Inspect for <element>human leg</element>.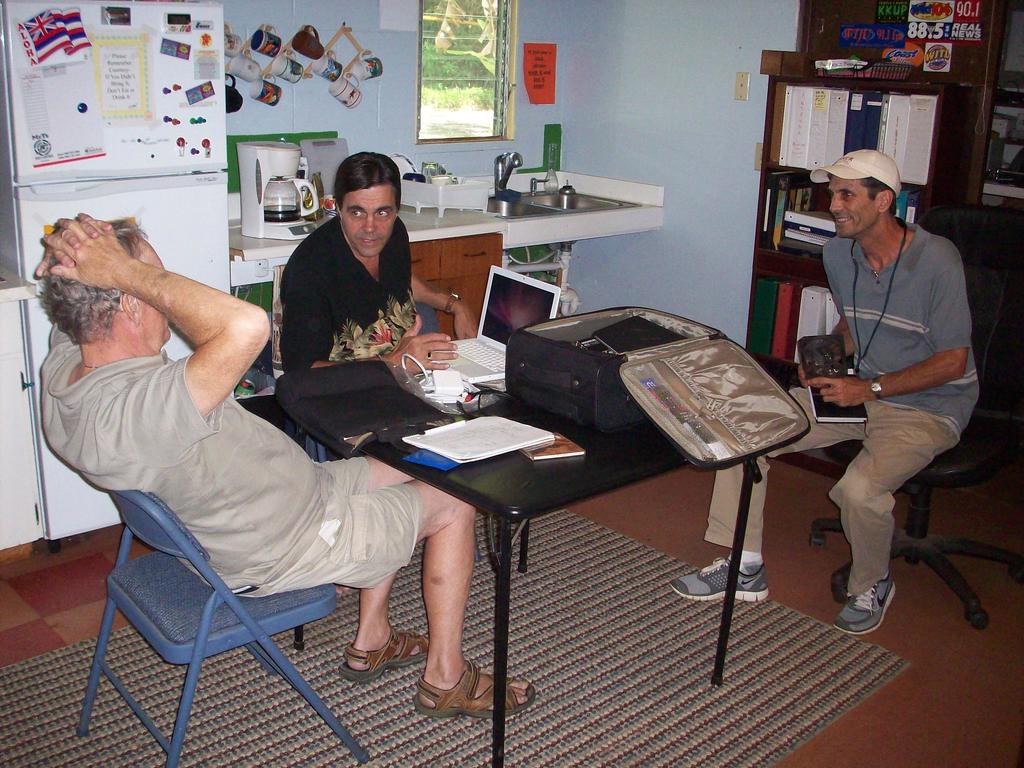
Inspection: [x1=675, y1=378, x2=852, y2=605].
